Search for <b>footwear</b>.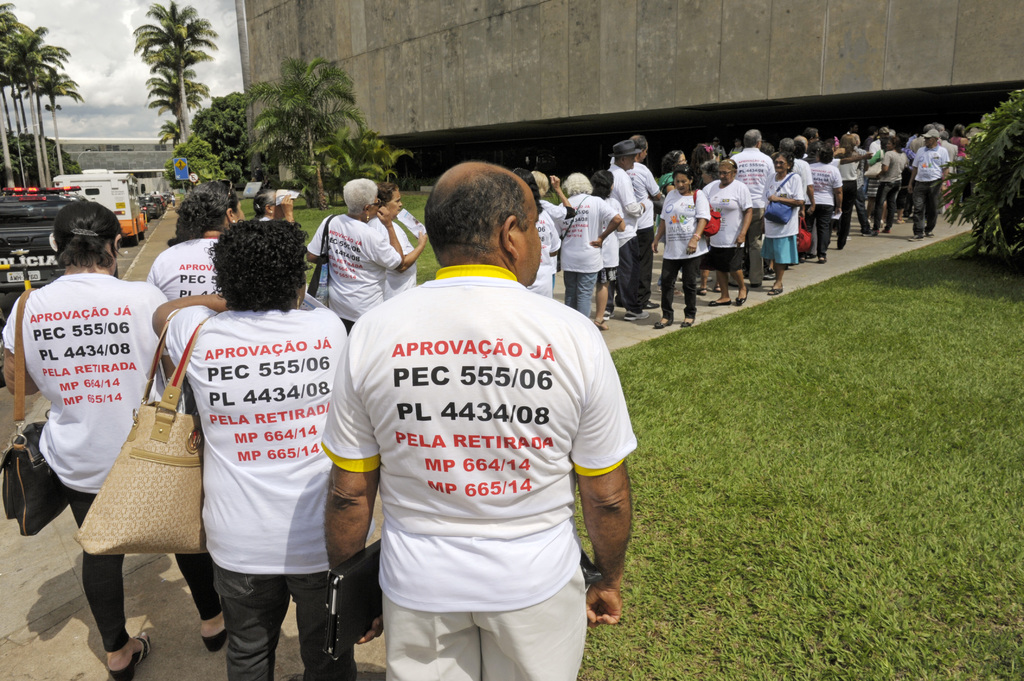
Found at 860/232/876/239.
